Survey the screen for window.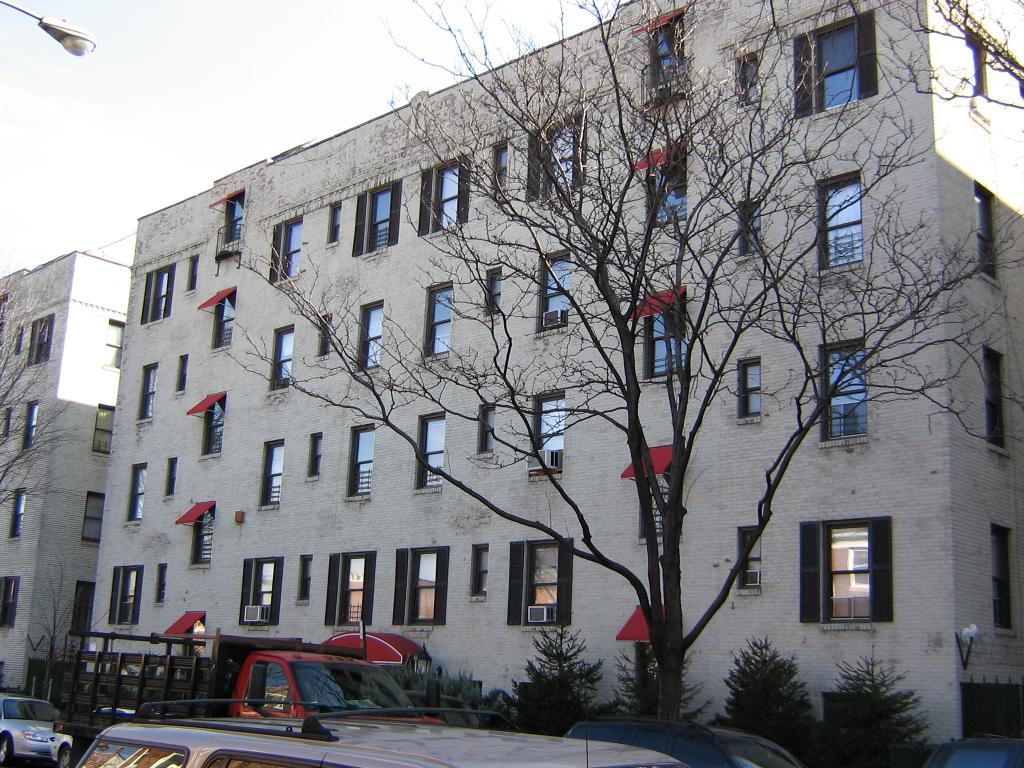
Survey found: locate(358, 297, 388, 379).
